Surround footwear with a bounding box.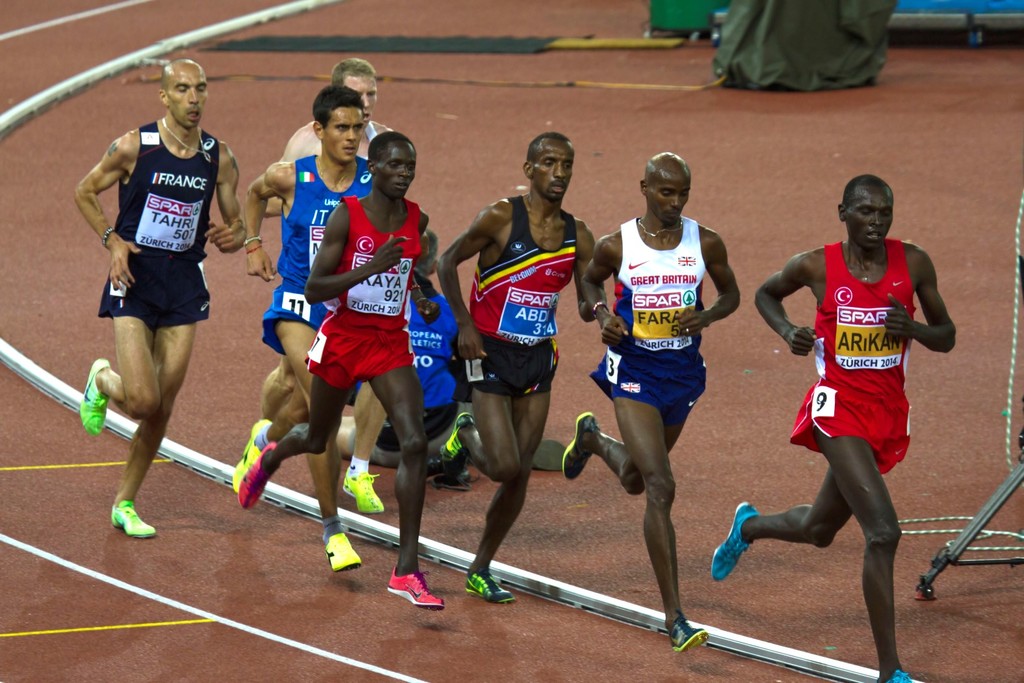
[712,501,757,591].
